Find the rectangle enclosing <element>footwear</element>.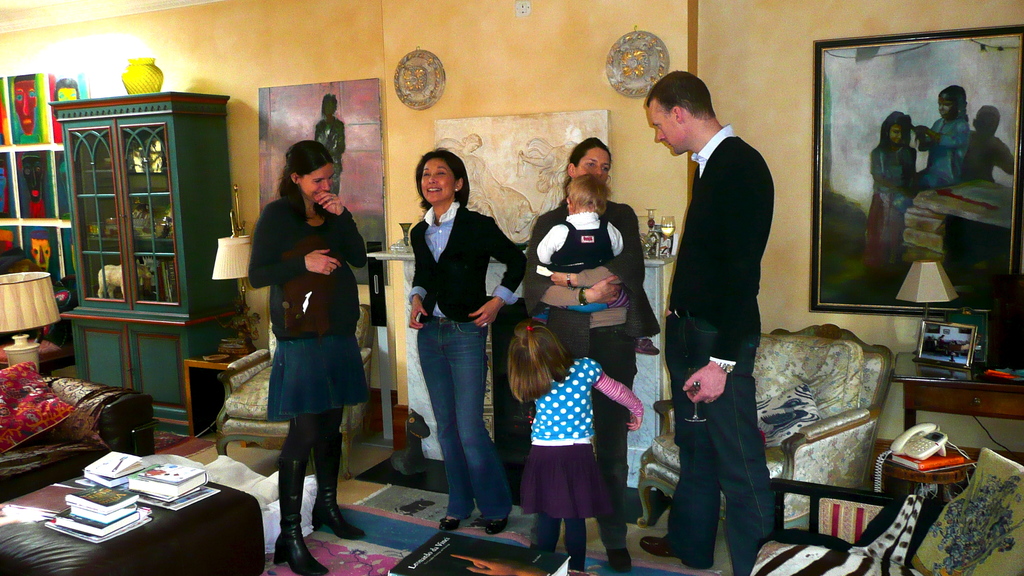
440 516 462 533.
